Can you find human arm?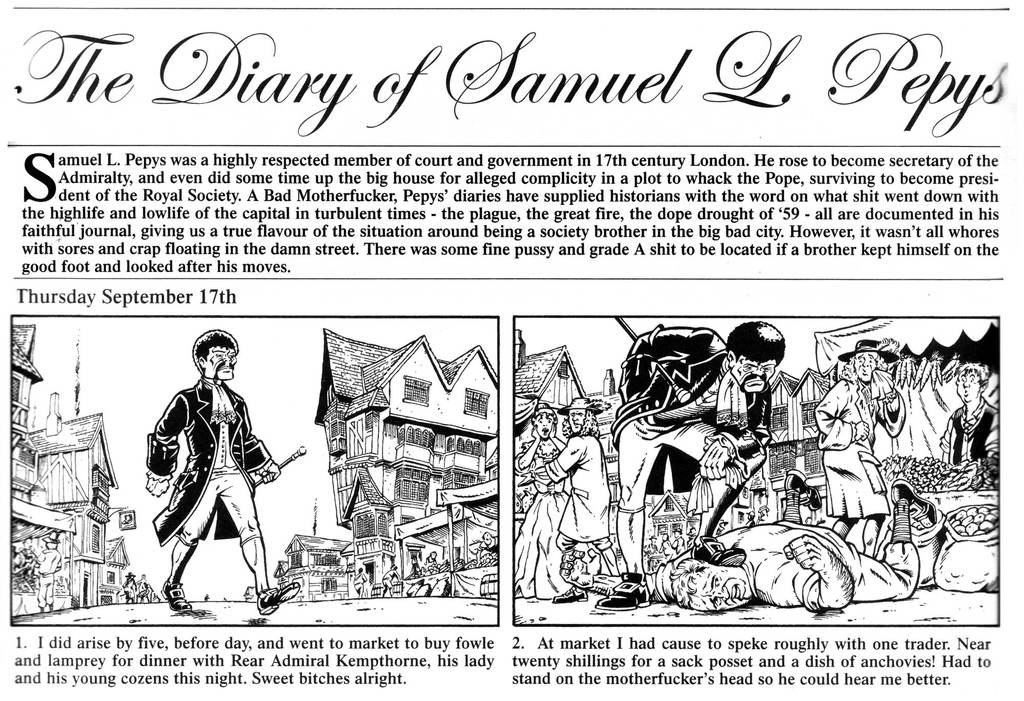
Yes, bounding box: l=559, t=546, r=676, b=605.
